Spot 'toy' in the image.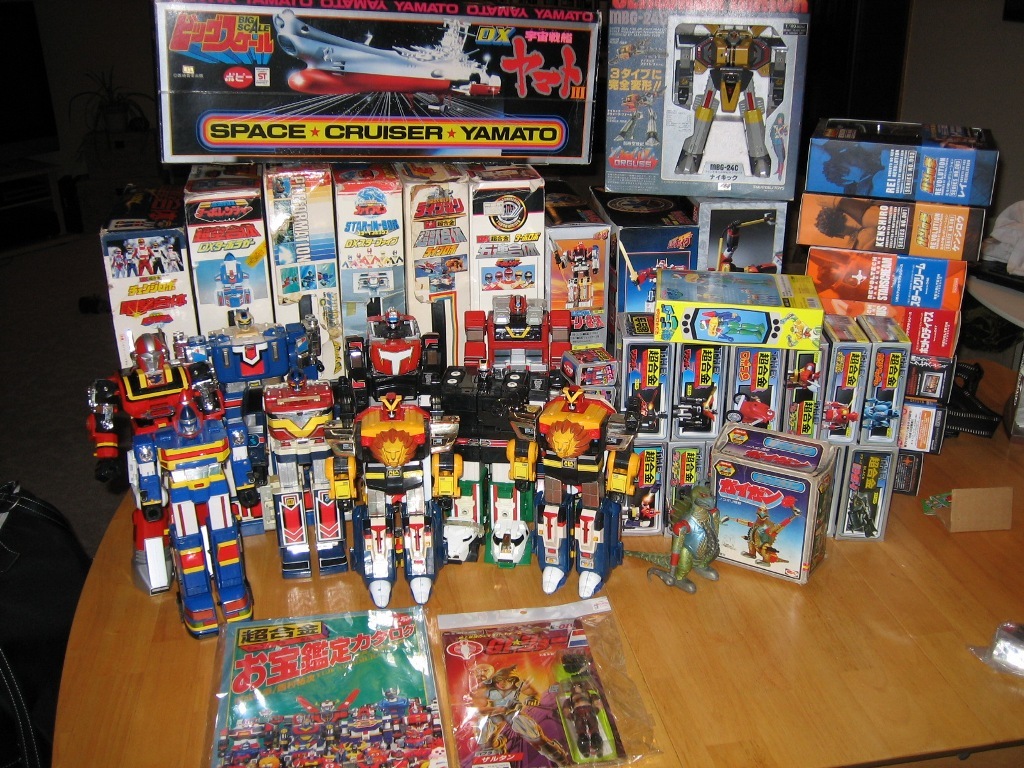
'toy' found at <region>328, 446, 371, 501</region>.
